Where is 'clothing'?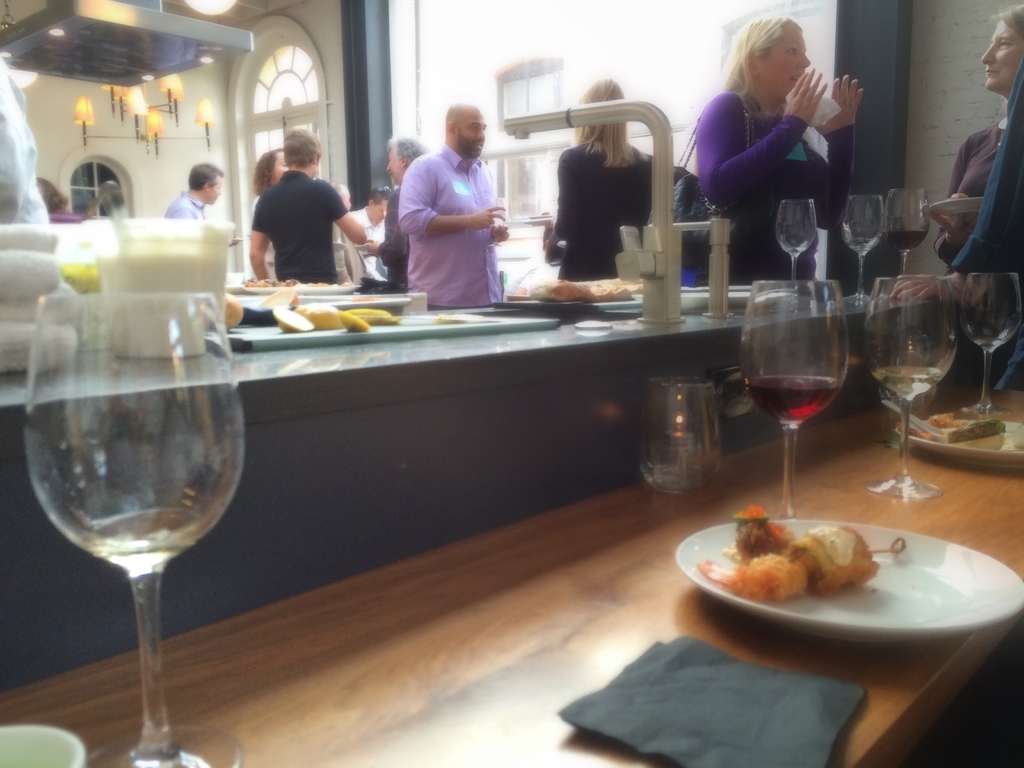
[x1=245, y1=197, x2=281, y2=288].
